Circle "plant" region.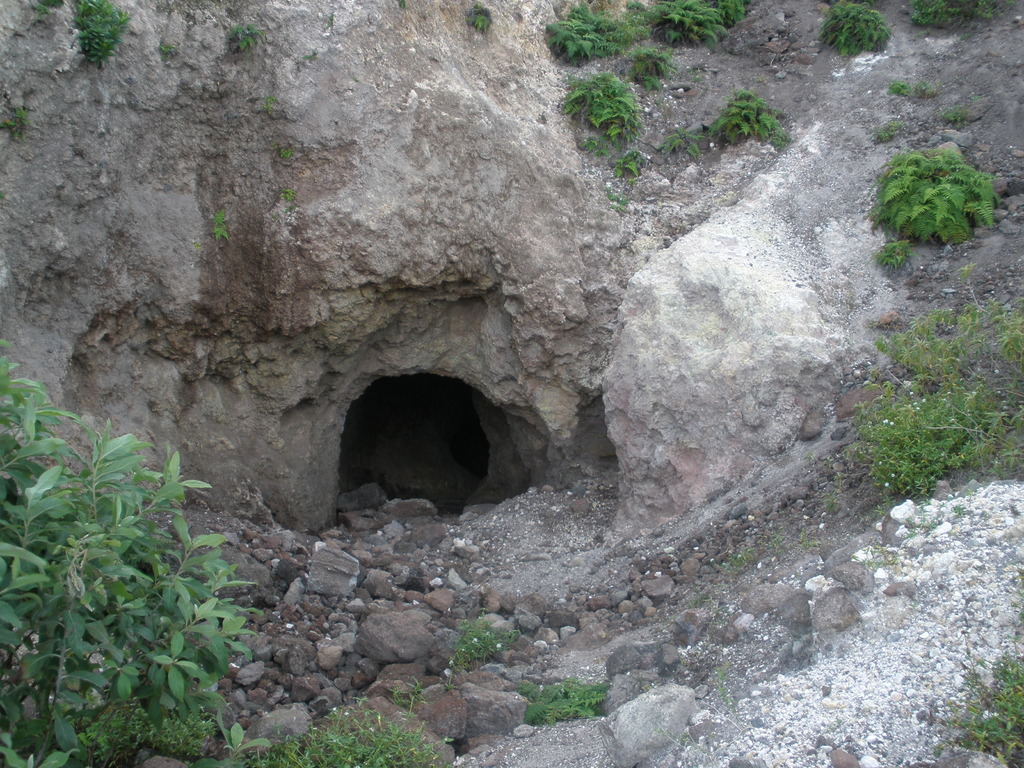
Region: <region>557, 66, 644, 151</region>.
